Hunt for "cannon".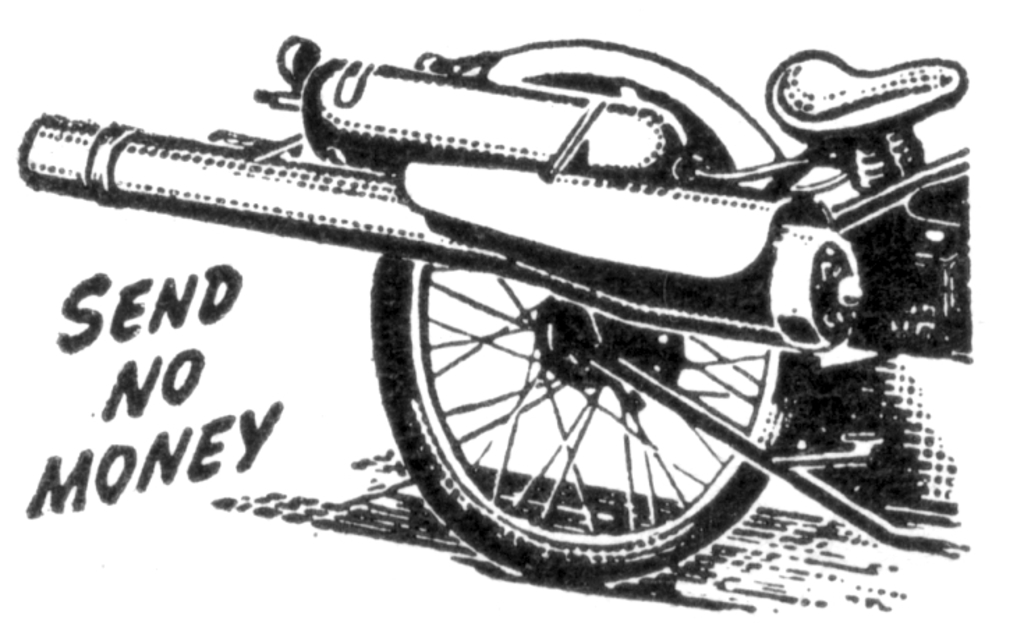
Hunted down at crop(13, 29, 971, 587).
